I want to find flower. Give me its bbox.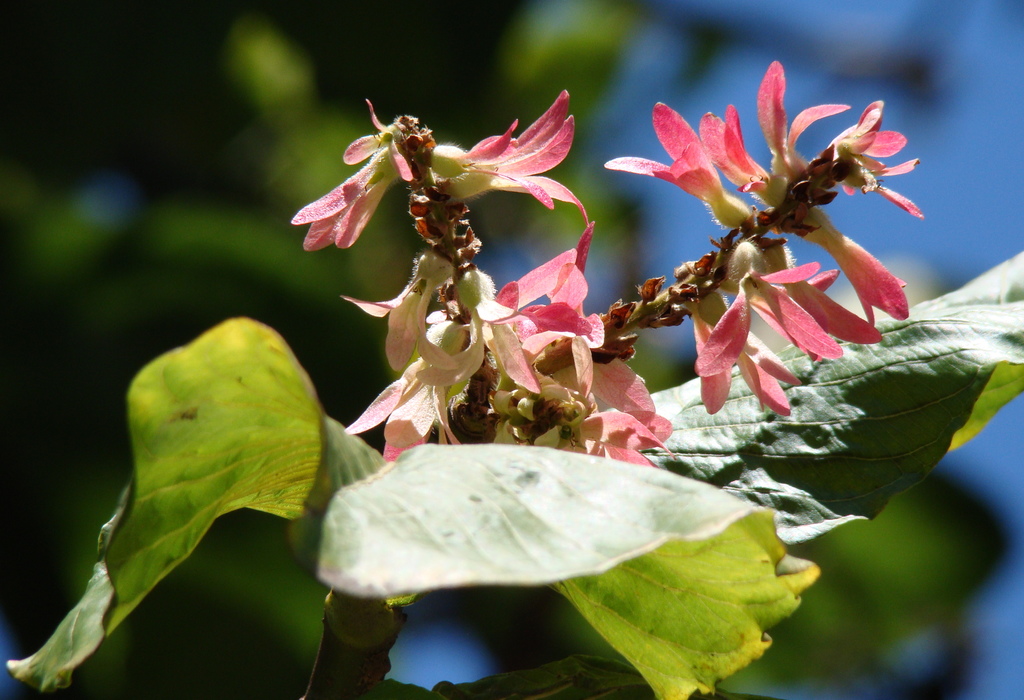
detection(626, 57, 928, 405).
